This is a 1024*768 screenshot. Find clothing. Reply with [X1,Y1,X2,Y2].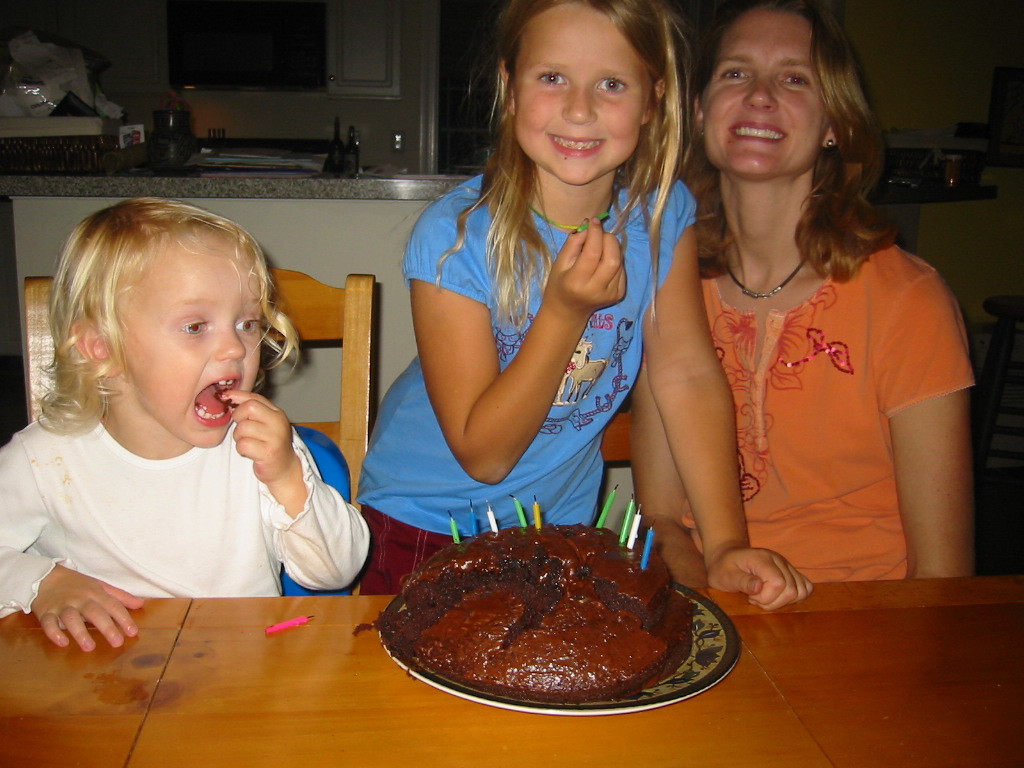
[0,405,369,625].
